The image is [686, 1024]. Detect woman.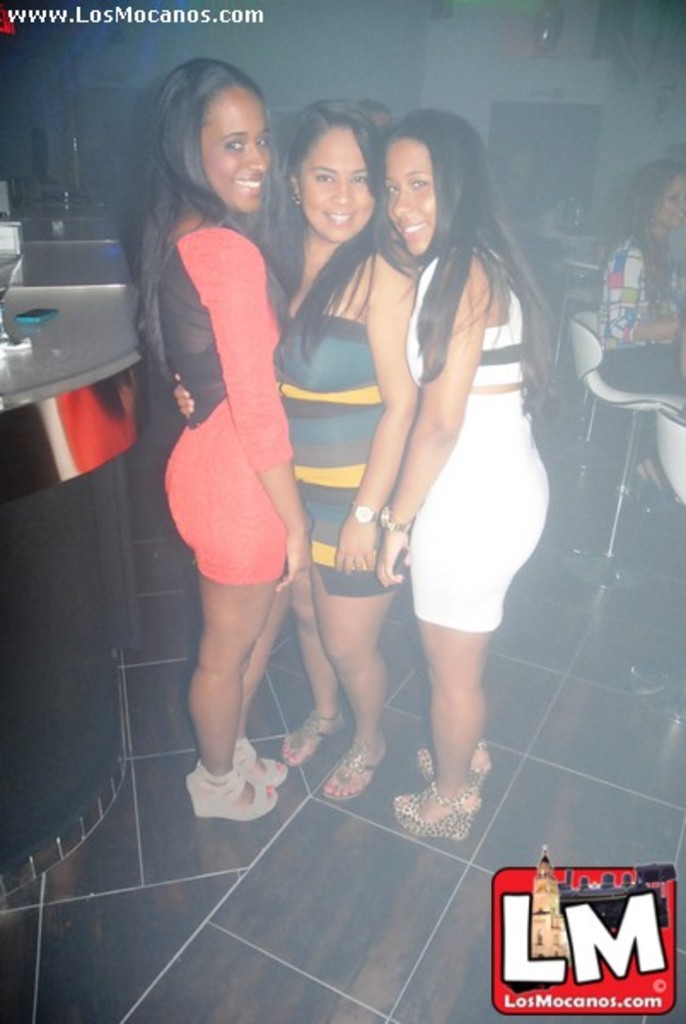
Detection: detection(68, 12, 321, 826).
